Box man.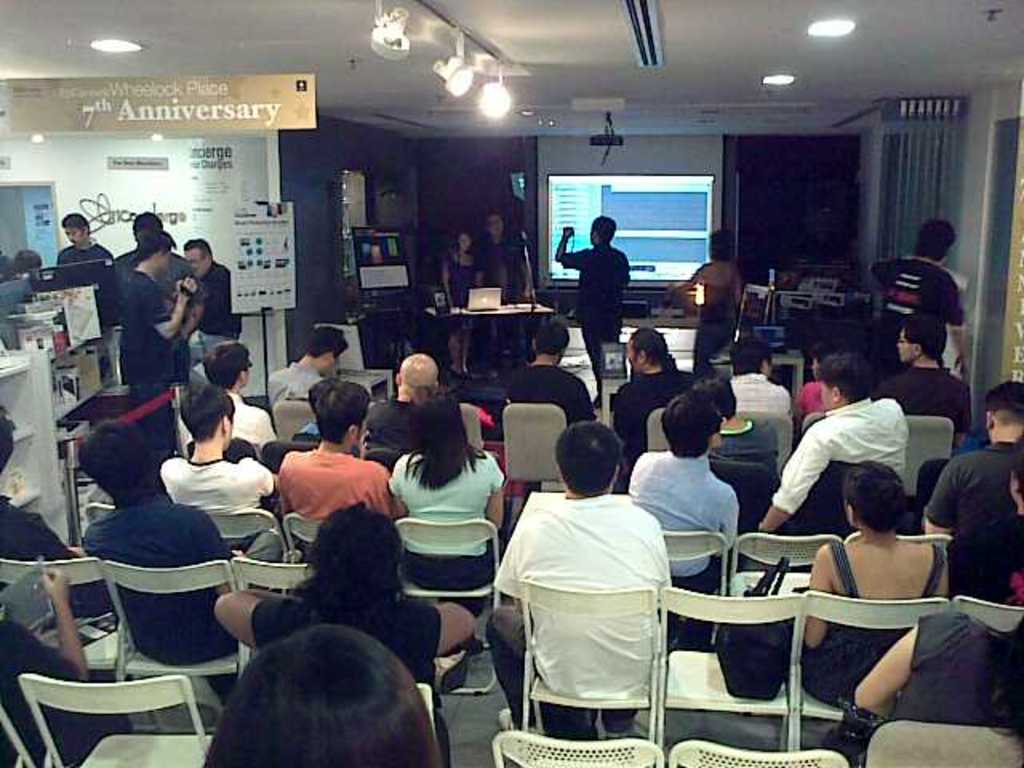
<box>614,325,686,437</box>.
